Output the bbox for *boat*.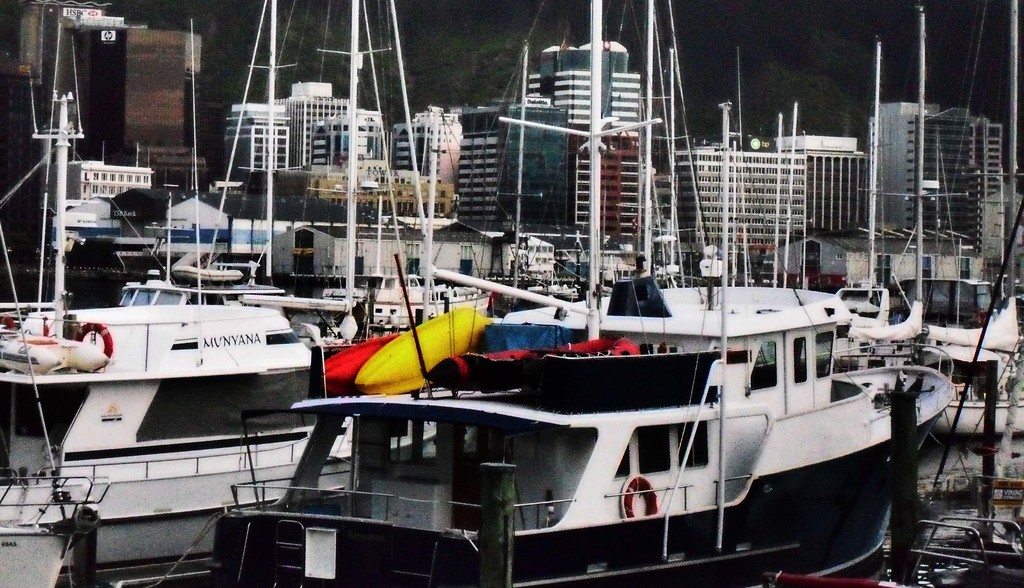
bbox(0, 24, 359, 523).
